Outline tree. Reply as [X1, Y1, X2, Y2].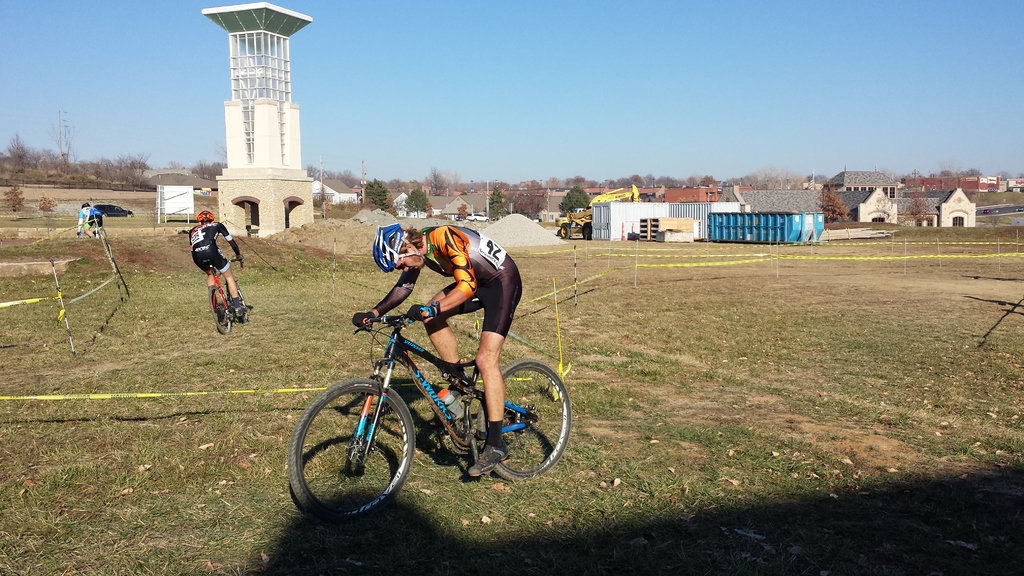
[88, 151, 152, 186].
